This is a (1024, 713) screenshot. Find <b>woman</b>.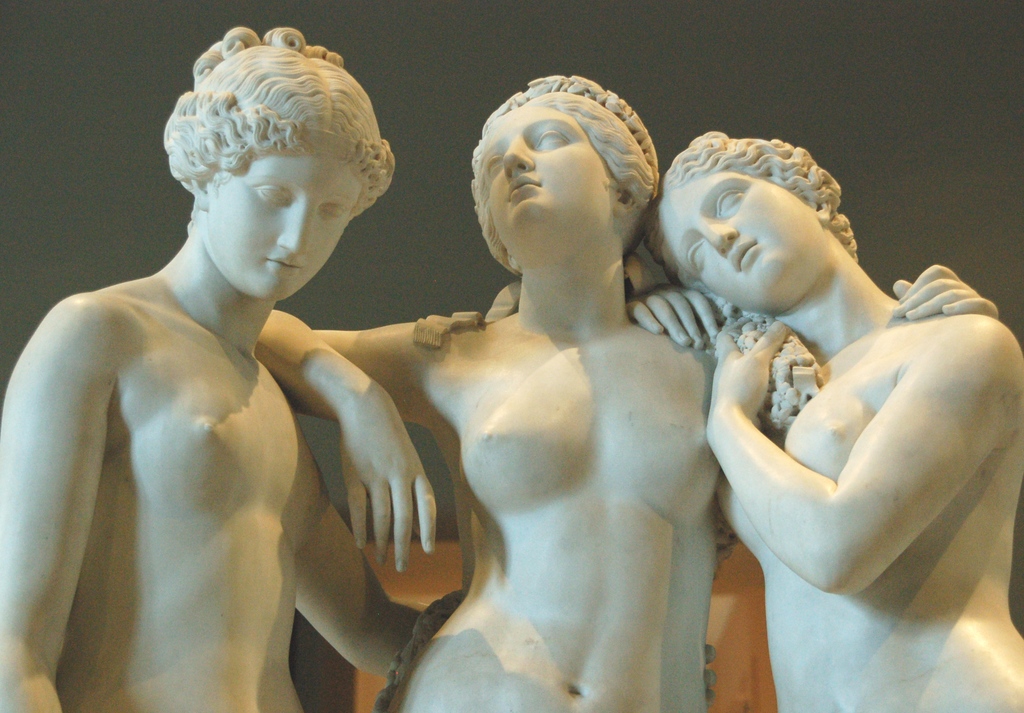
Bounding box: 678,118,1011,692.
